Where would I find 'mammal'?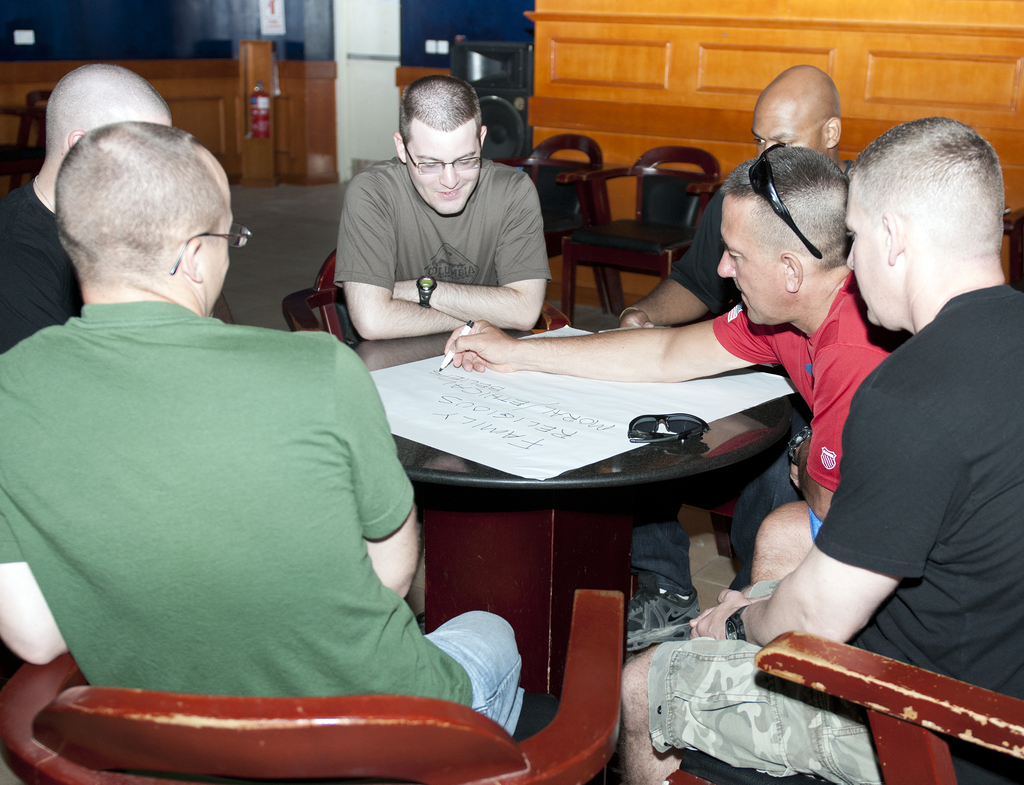
At [335, 74, 552, 618].
